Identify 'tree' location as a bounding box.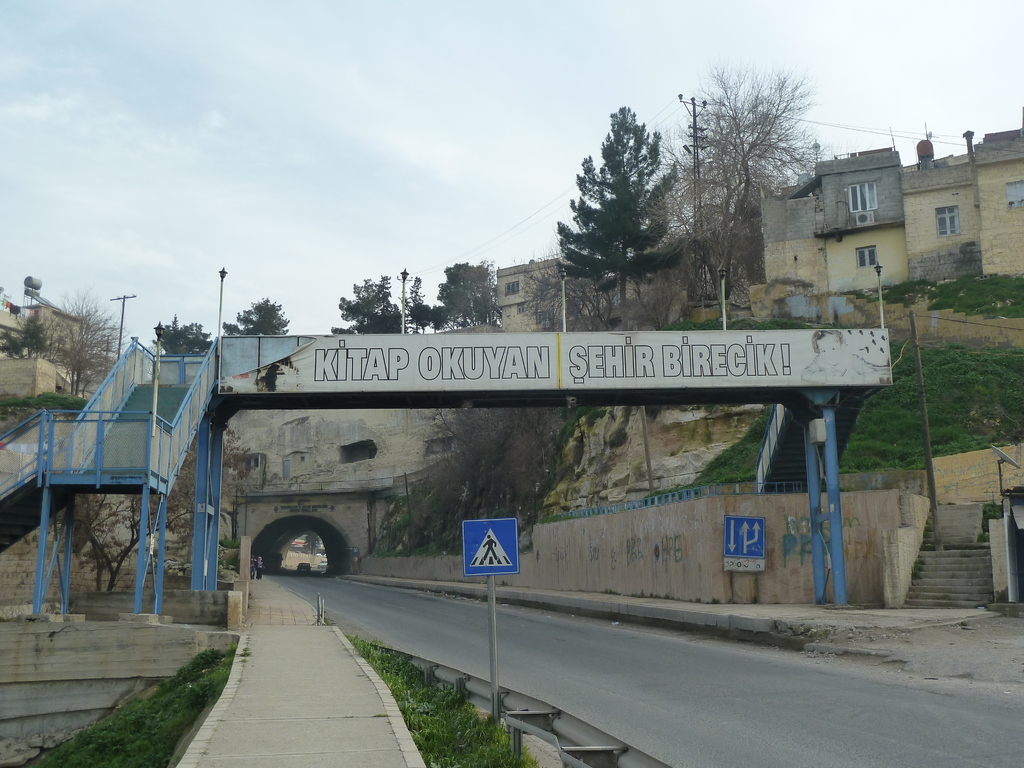
box(152, 314, 206, 361).
